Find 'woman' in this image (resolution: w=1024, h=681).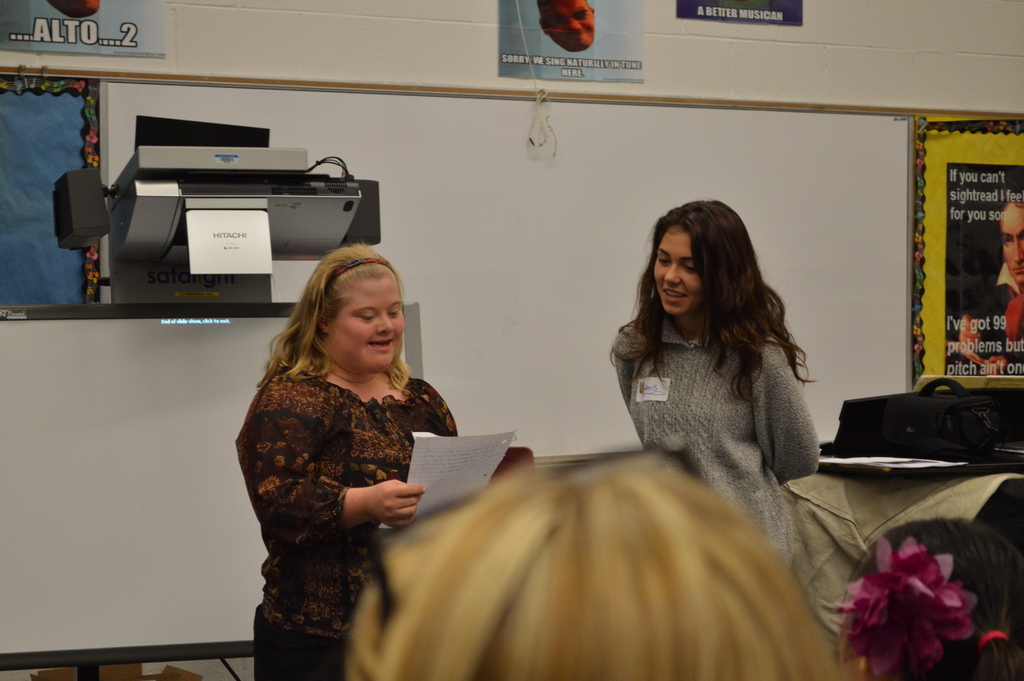
{"left": 224, "top": 238, "right": 467, "bottom": 658}.
